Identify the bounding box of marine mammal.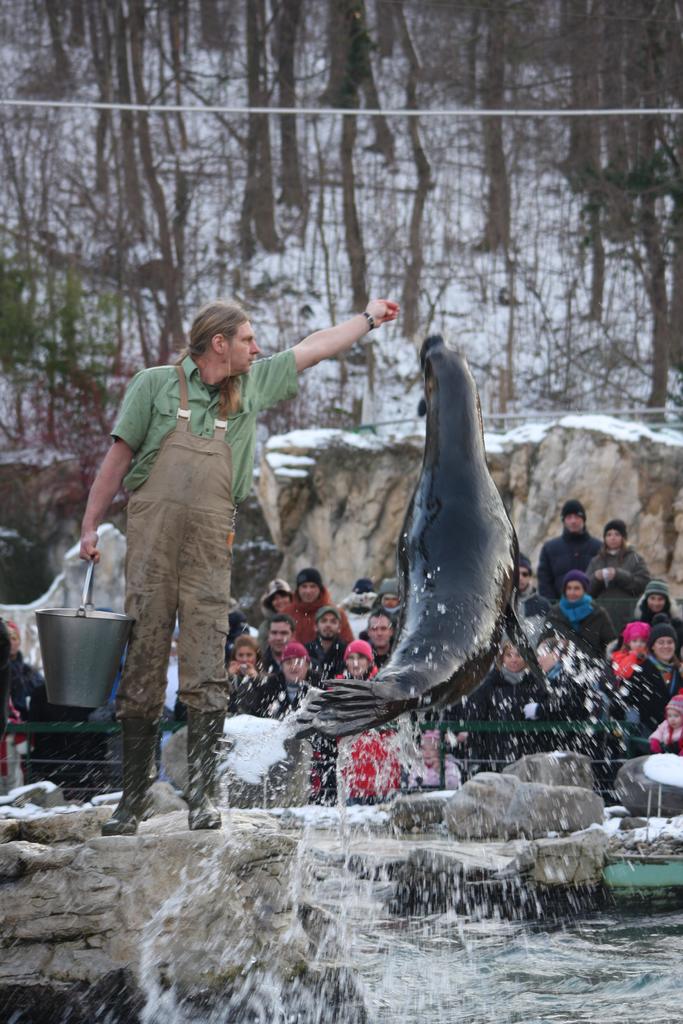
(377, 318, 520, 735).
